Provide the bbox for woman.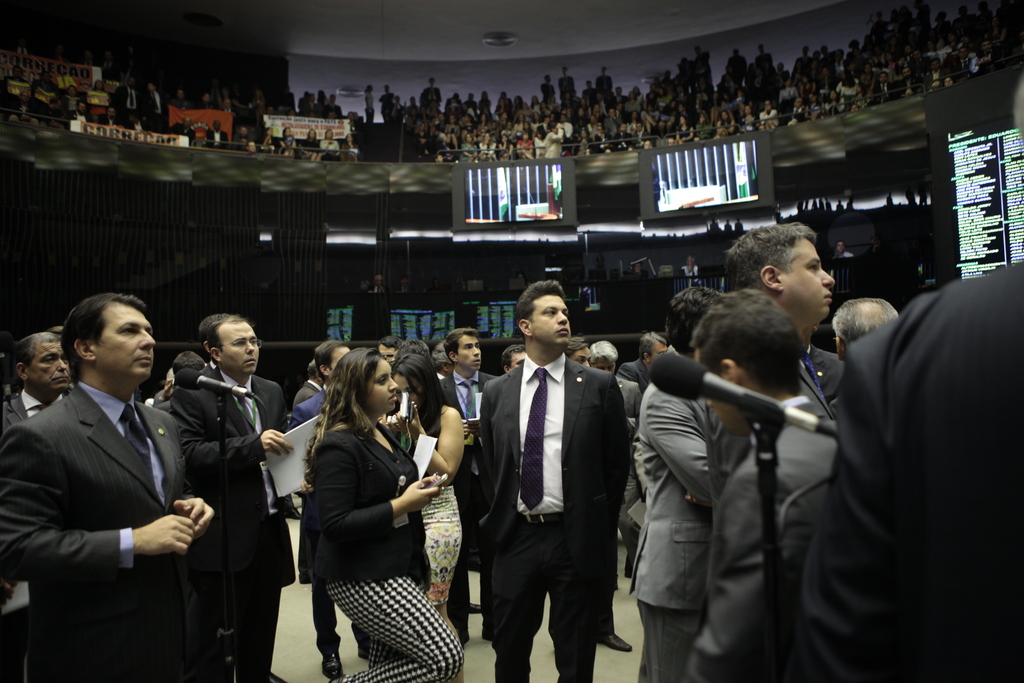
532, 113, 542, 128.
